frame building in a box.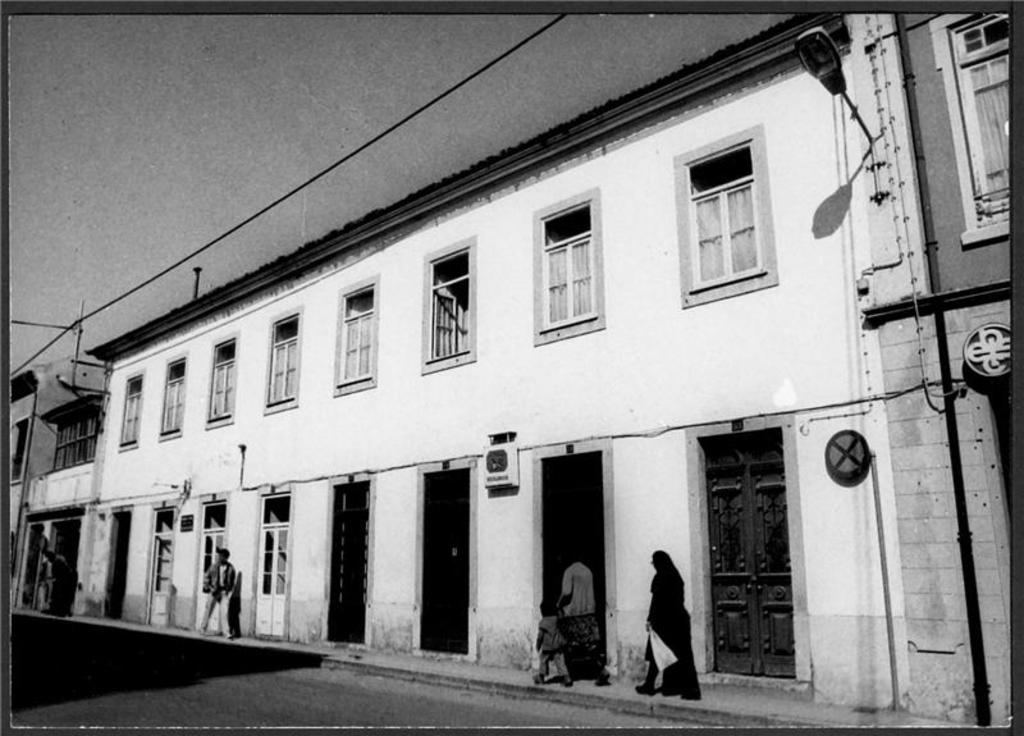
x1=12, y1=10, x2=1015, y2=727.
